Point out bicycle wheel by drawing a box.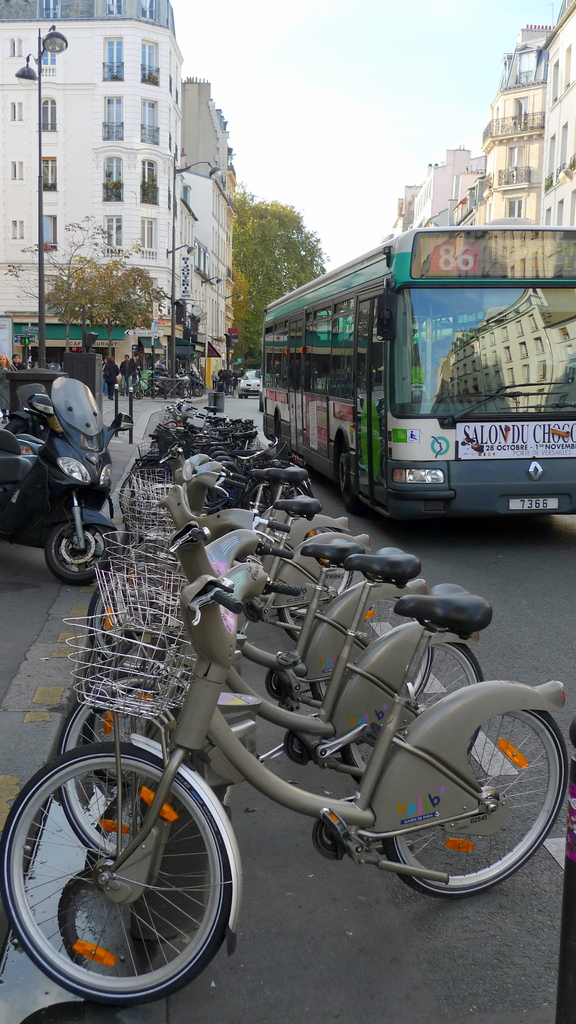
<bbox>77, 561, 170, 657</bbox>.
